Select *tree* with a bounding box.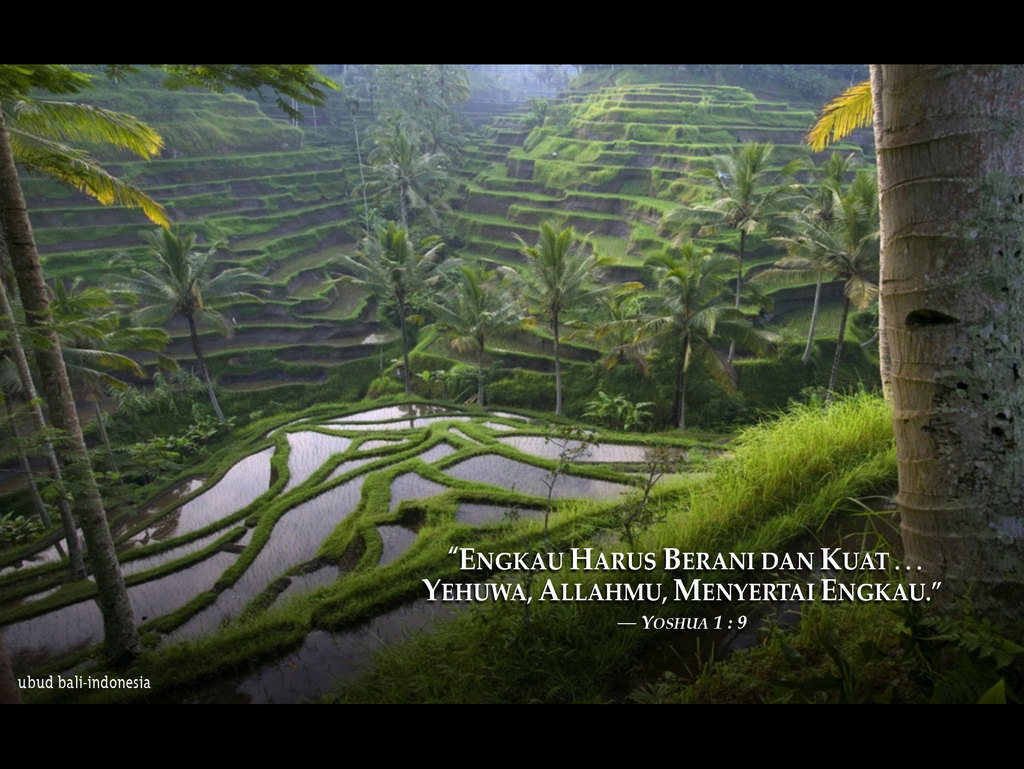
select_region(644, 238, 732, 428).
